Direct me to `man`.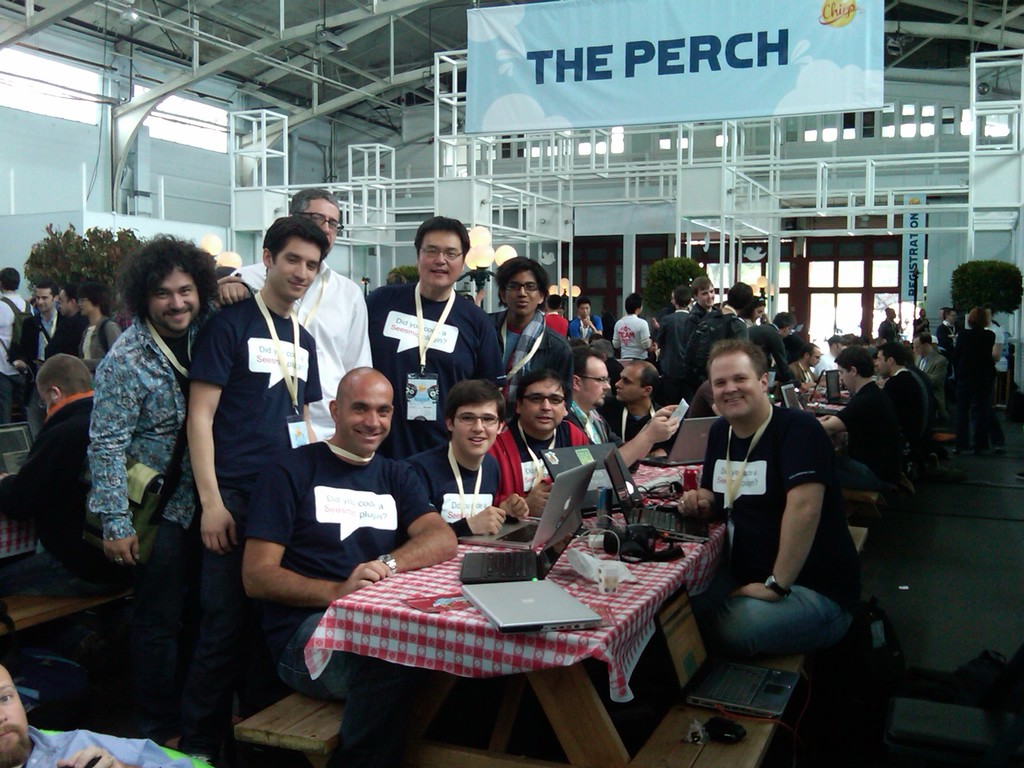
Direction: 244 365 459 767.
